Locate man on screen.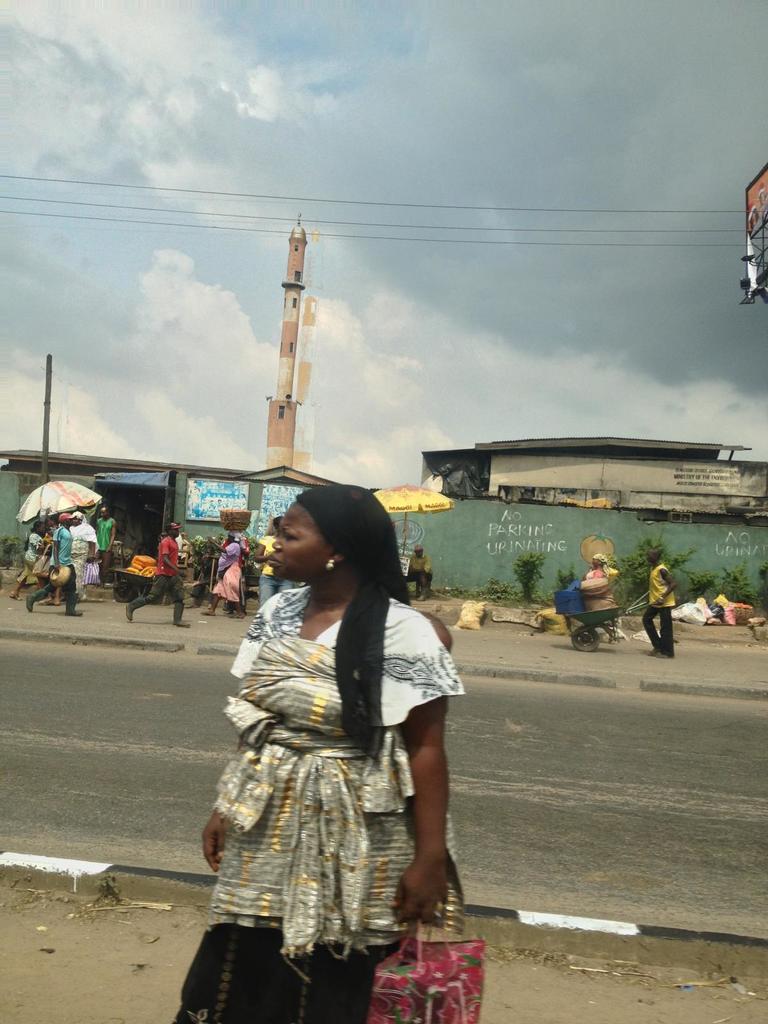
On screen at [x1=26, y1=514, x2=83, y2=615].
